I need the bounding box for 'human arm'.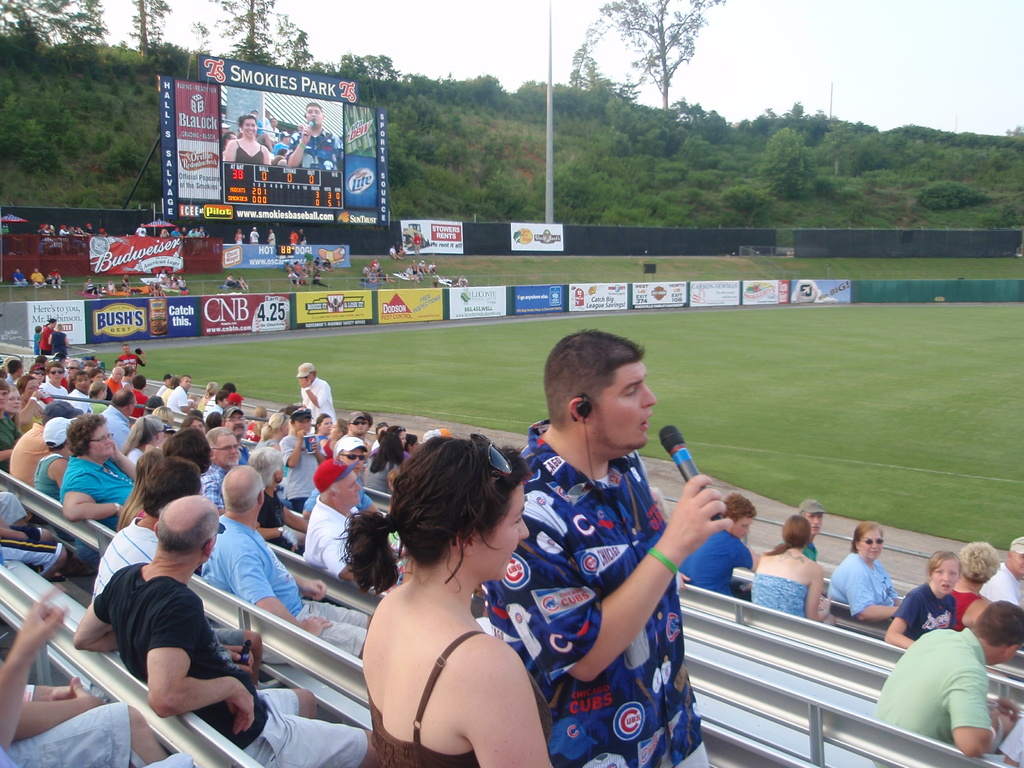
Here it is: (x1=468, y1=630, x2=551, y2=767).
